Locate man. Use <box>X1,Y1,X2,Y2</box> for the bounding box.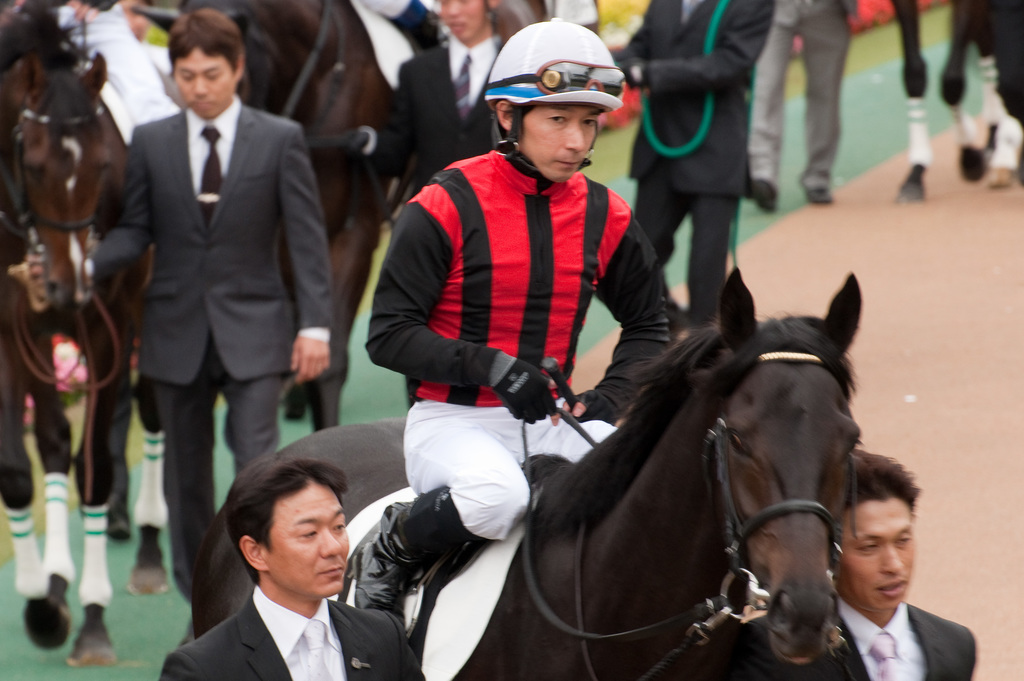
<box>730,0,867,209</box>.
